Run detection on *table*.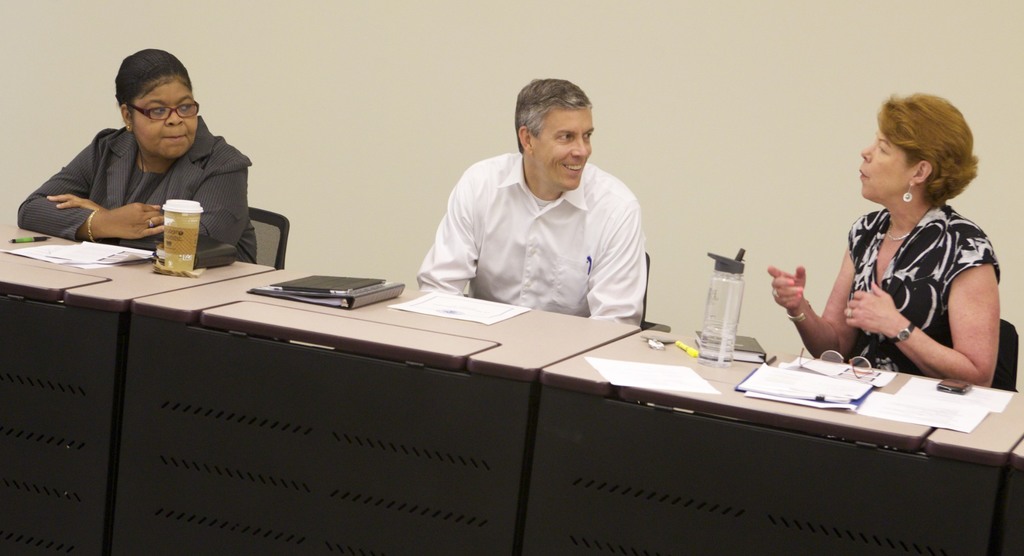
Result: pyautogui.locateOnScreen(524, 324, 1023, 555).
